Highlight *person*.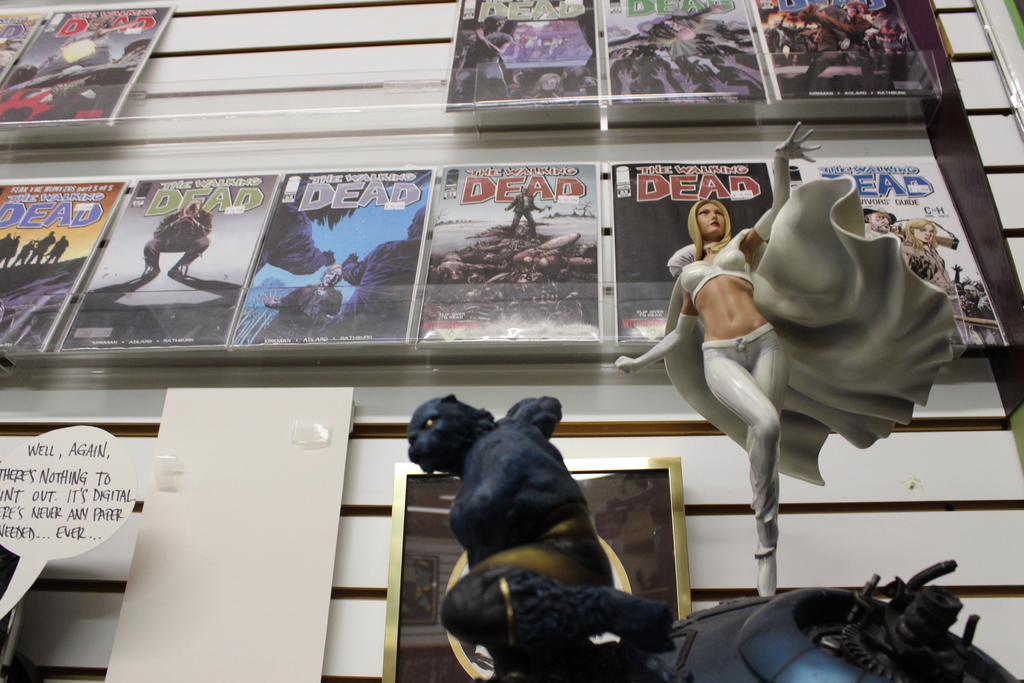
Highlighted region: locate(26, 229, 55, 263).
